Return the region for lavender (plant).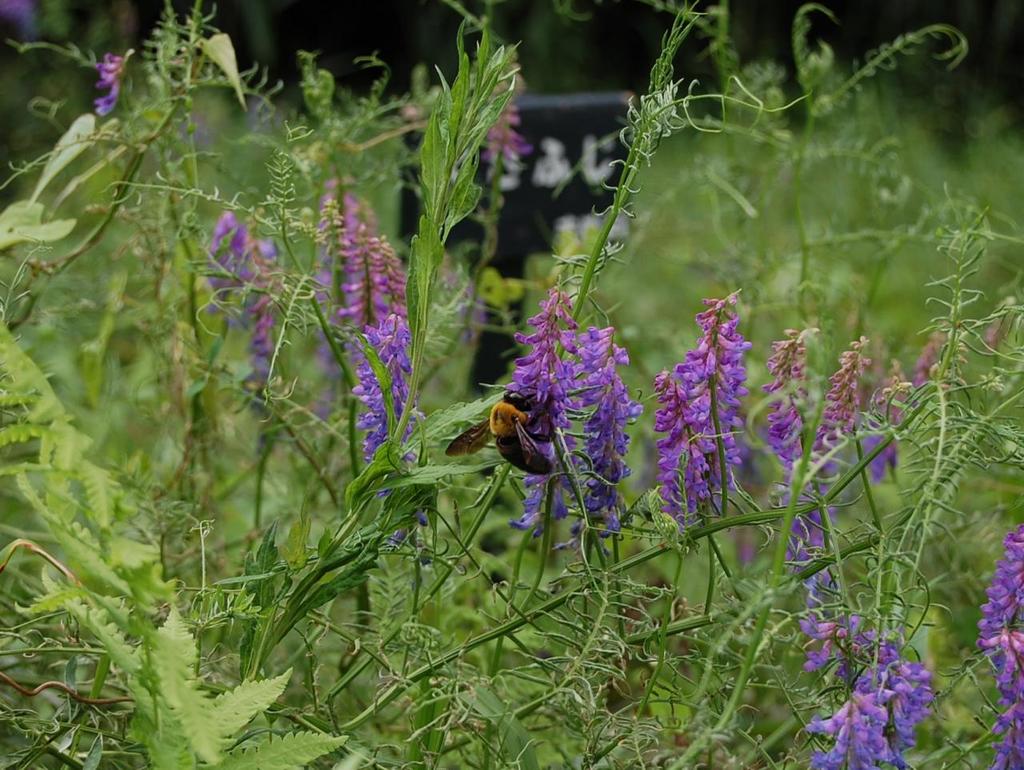
342:343:396:472.
